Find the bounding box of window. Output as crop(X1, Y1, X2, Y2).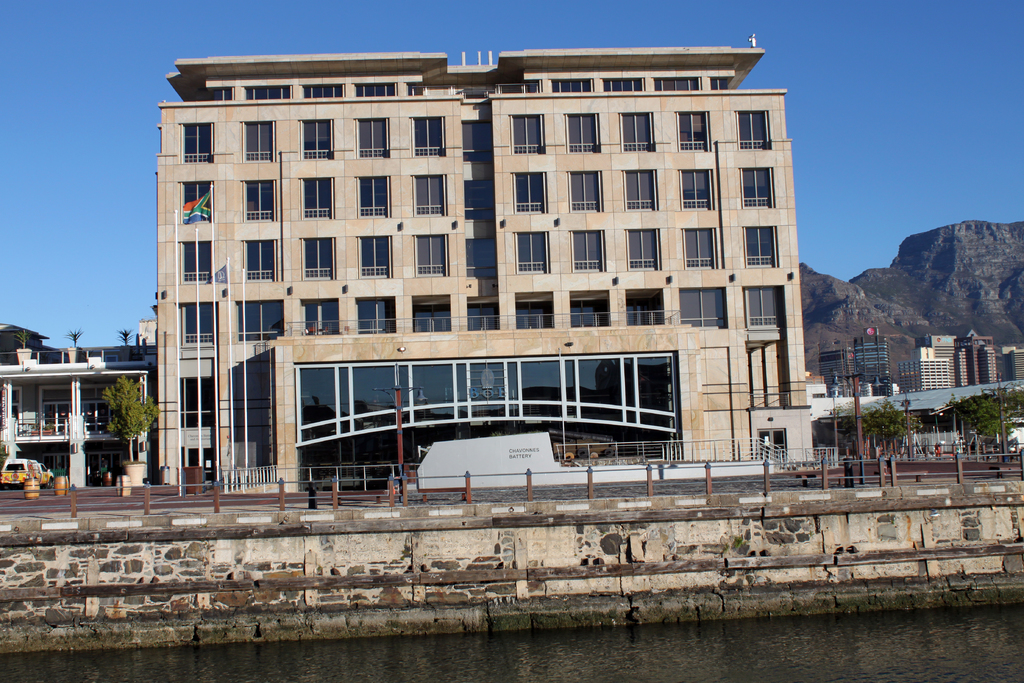
crop(188, 306, 221, 343).
